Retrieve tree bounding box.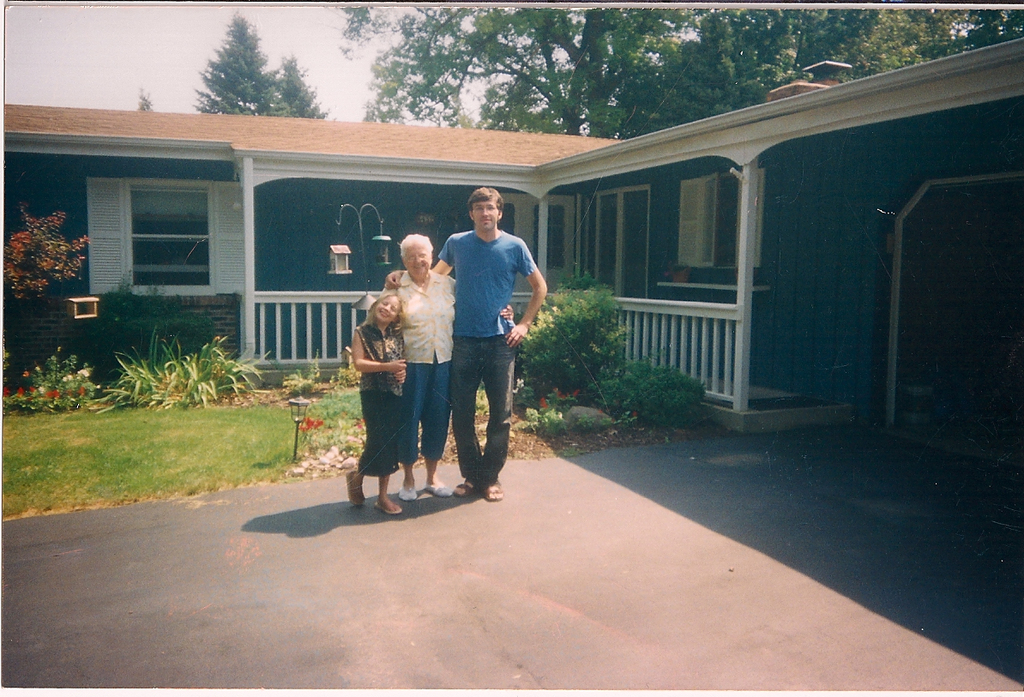
Bounding box: BBox(259, 52, 328, 118).
